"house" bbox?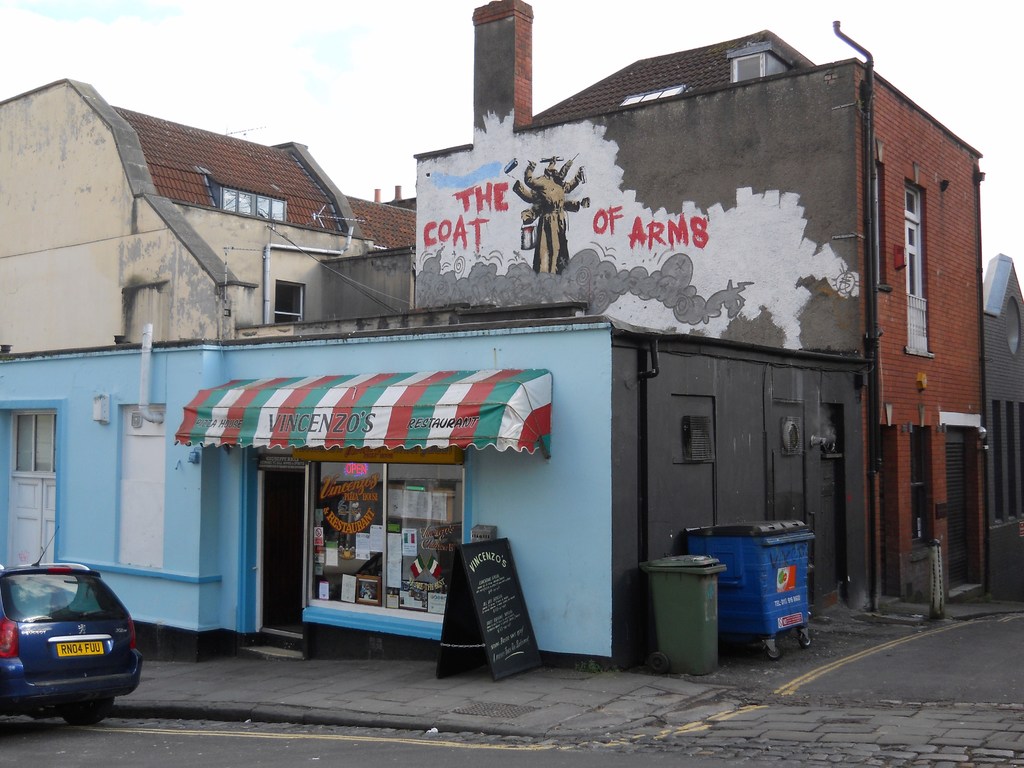
[415,0,984,614]
